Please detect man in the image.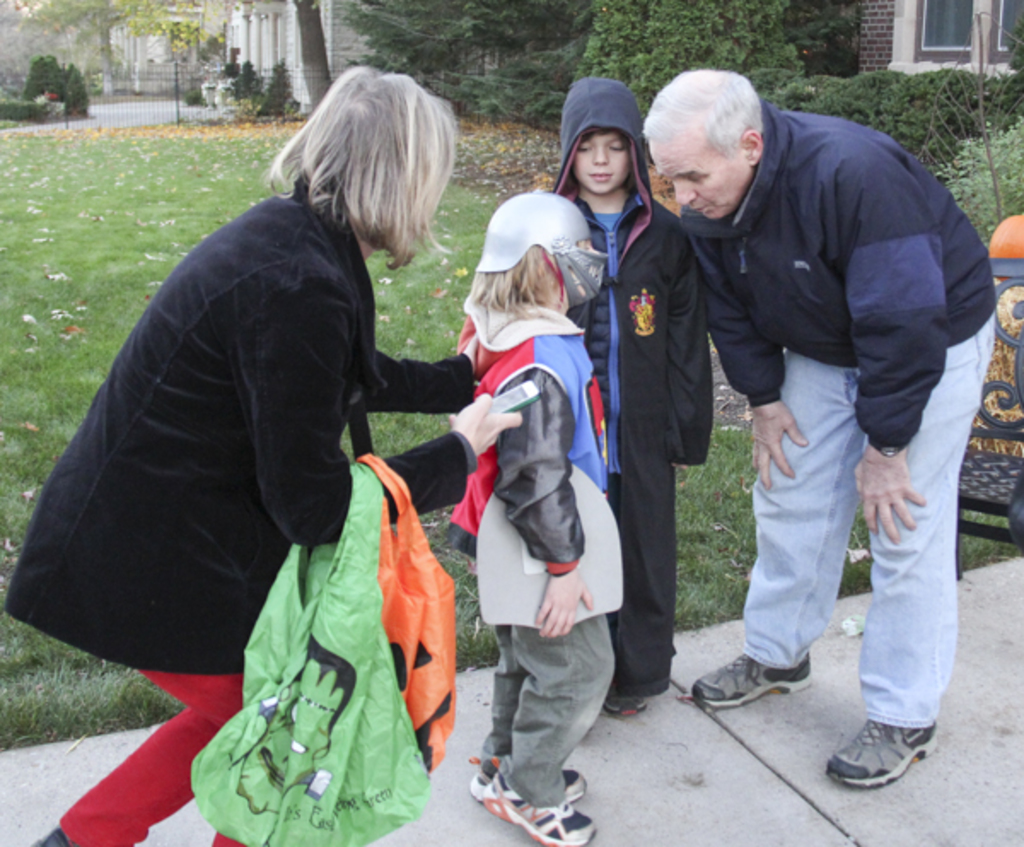
637/75/998/786.
